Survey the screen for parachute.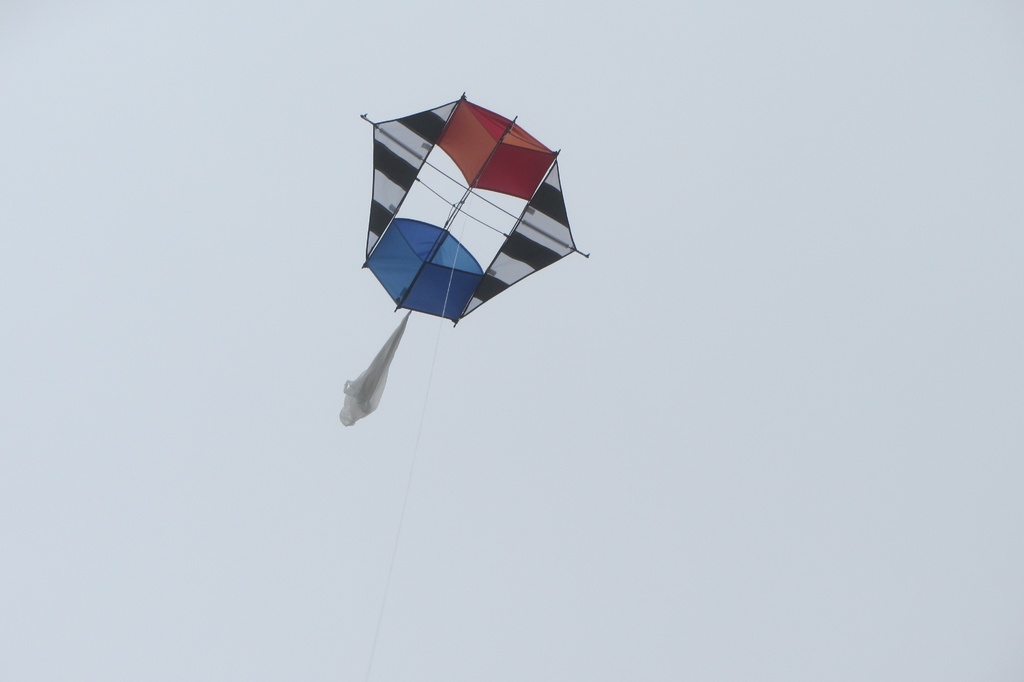
Survey found: 346:85:573:418.
